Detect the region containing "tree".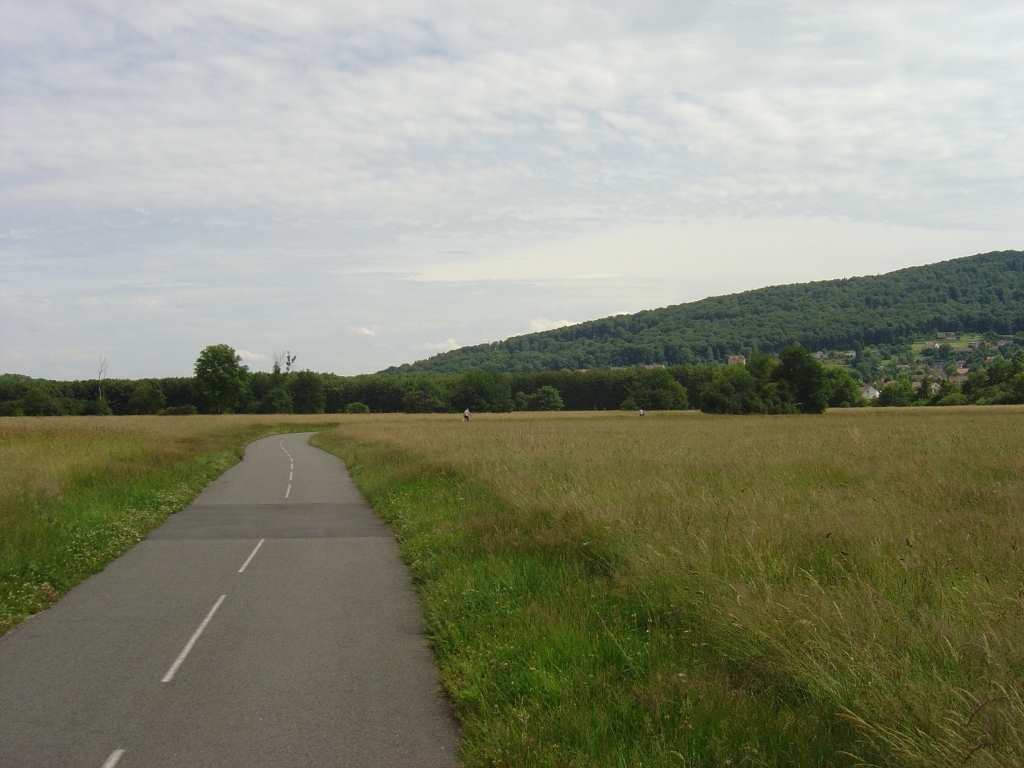
<bbox>755, 342, 857, 408</bbox>.
